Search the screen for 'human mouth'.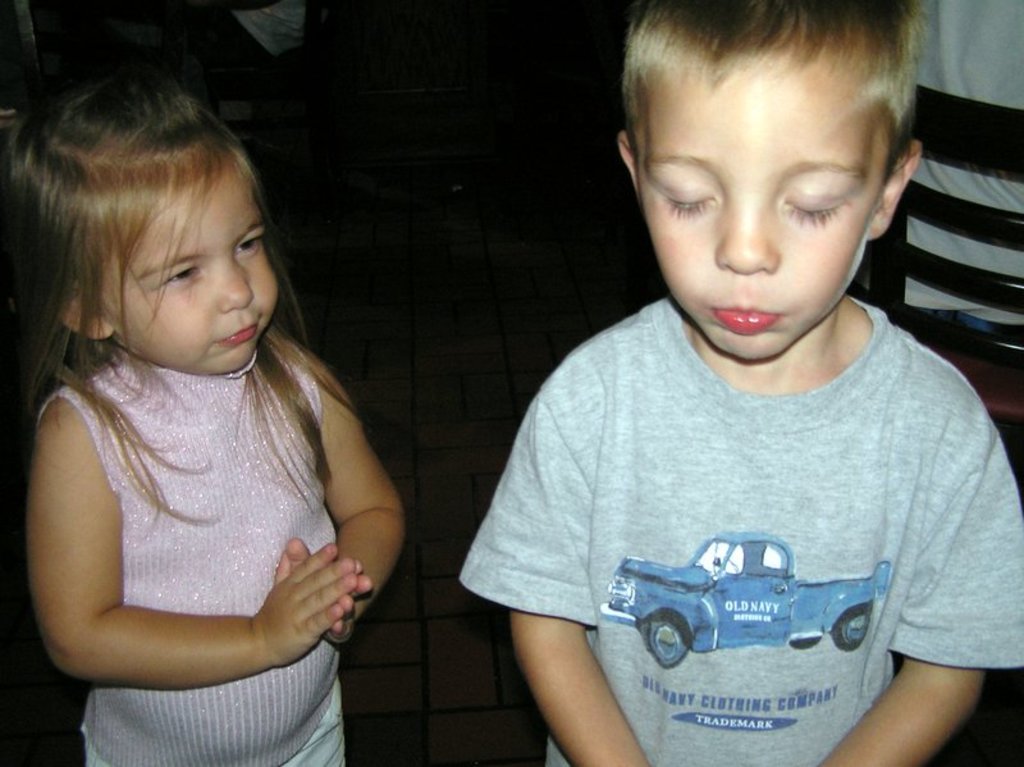
Found at bbox=(712, 305, 776, 332).
